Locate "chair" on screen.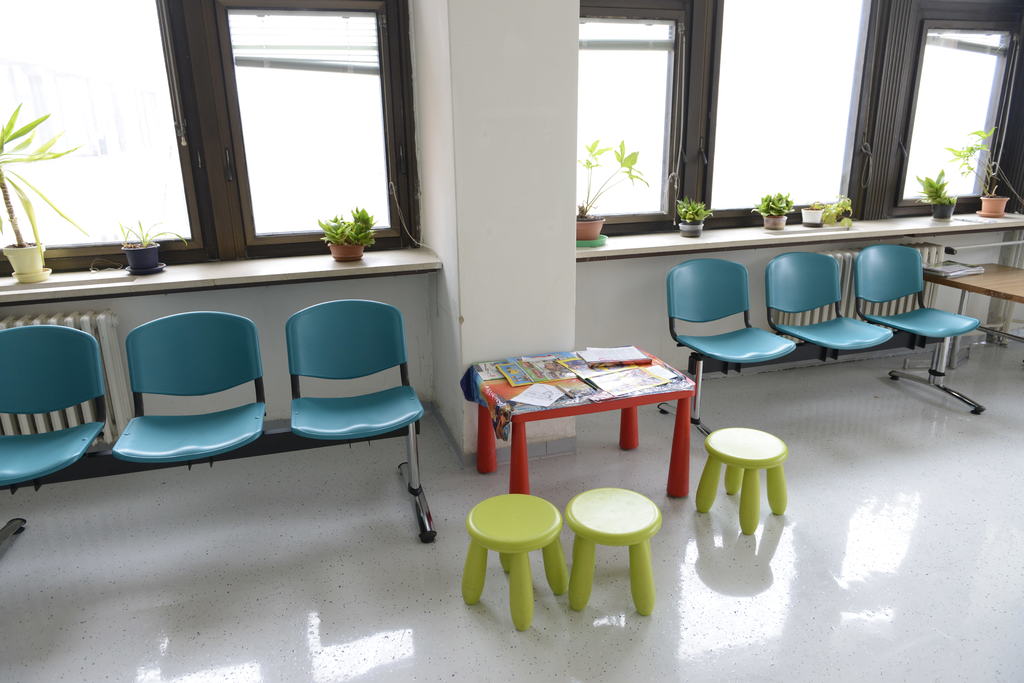
On screen at {"x1": 846, "y1": 241, "x2": 981, "y2": 342}.
